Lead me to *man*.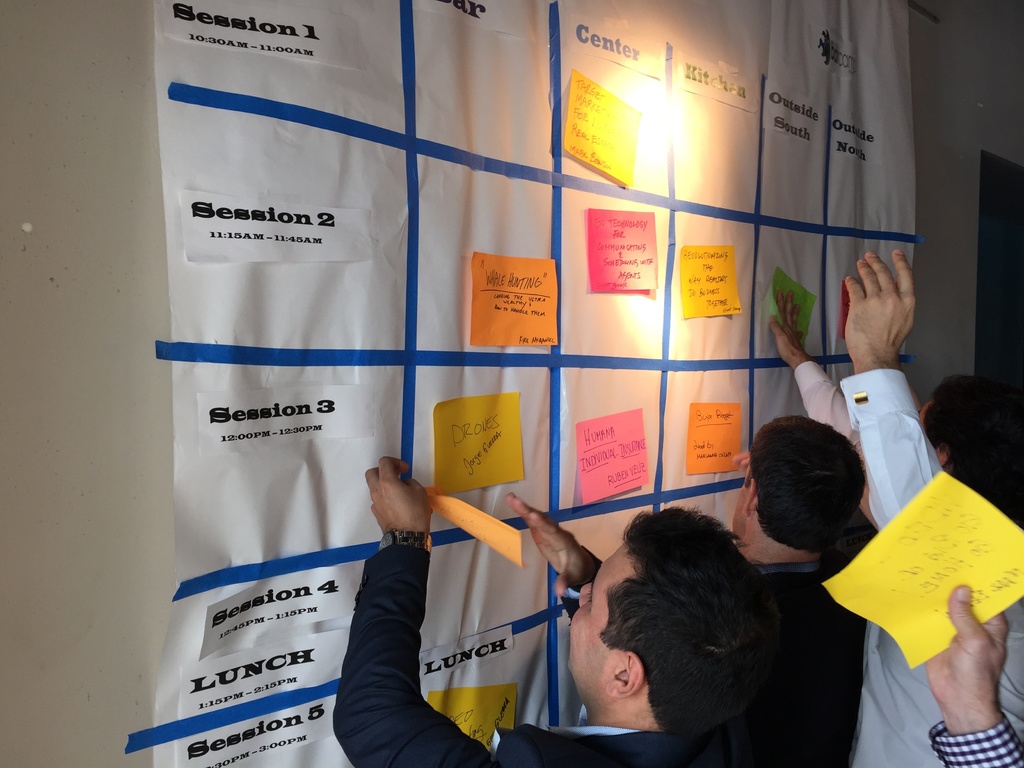
Lead to 771, 289, 1022, 522.
